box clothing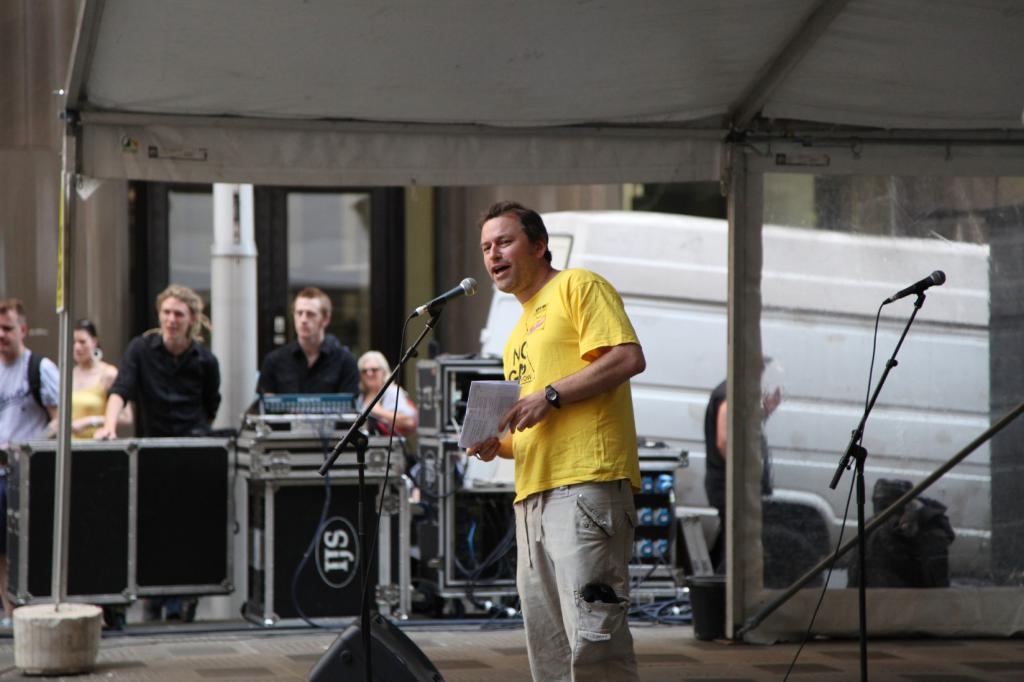
[left=702, top=379, right=772, bottom=573]
